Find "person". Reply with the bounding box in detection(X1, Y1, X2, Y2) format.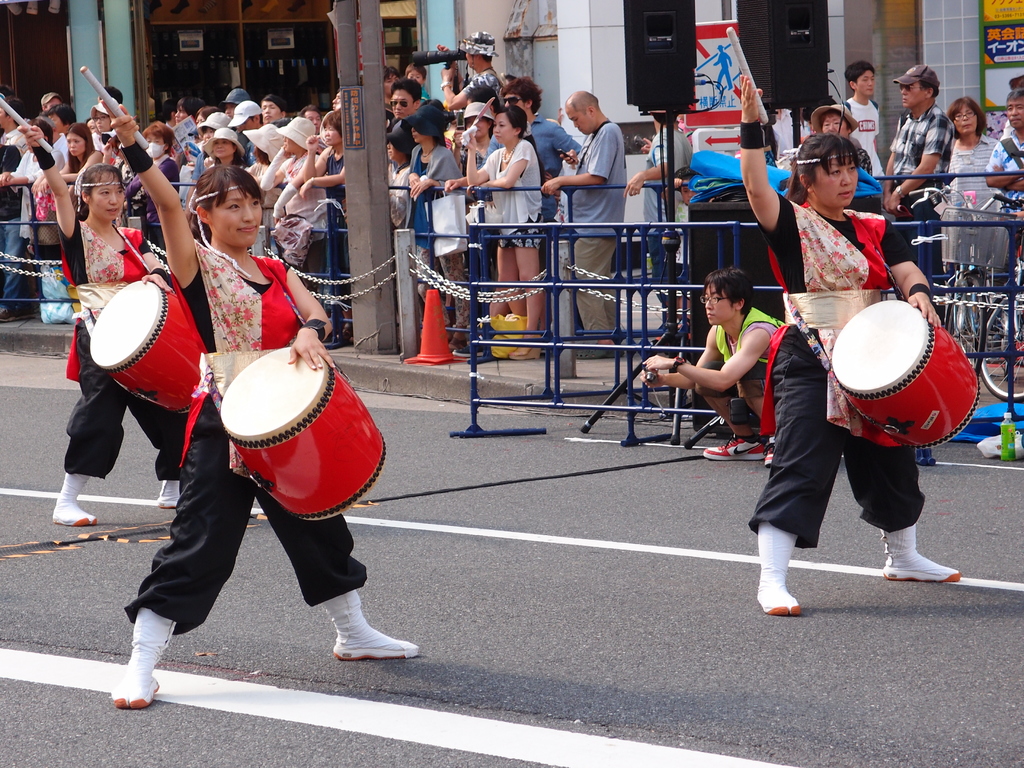
detection(536, 92, 630, 371).
